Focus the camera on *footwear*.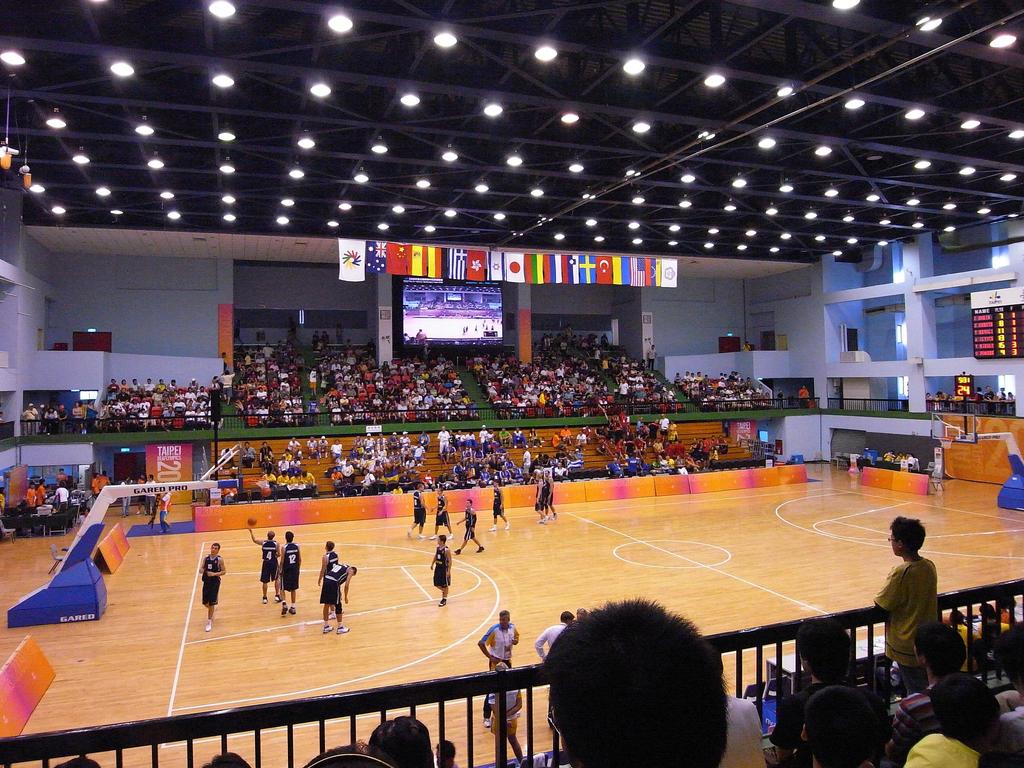
Focus region: <bbox>488, 525, 499, 531</bbox>.
